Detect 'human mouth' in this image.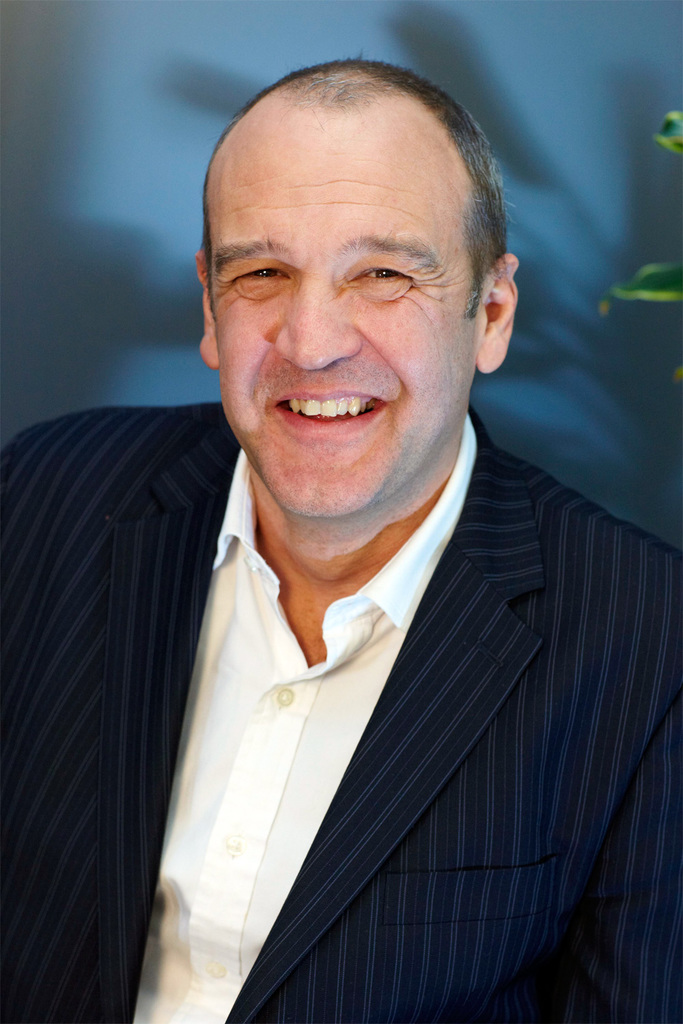
Detection: Rect(261, 383, 401, 440).
